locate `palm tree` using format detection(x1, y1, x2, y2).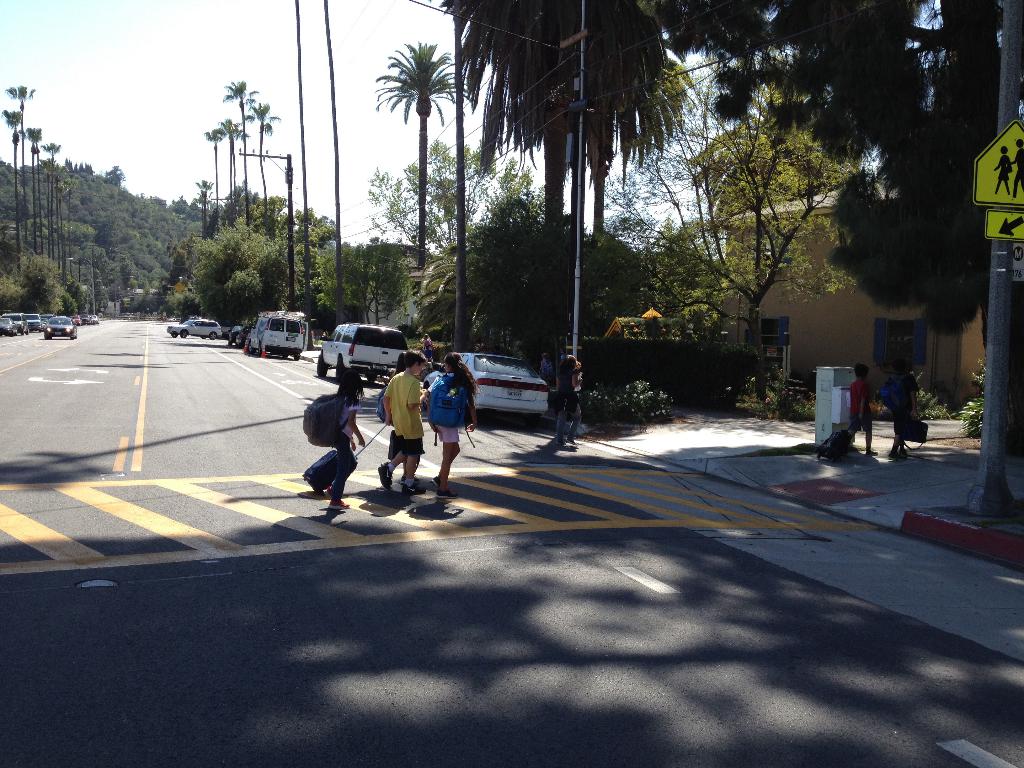
detection(204, 128, 222, 210).
